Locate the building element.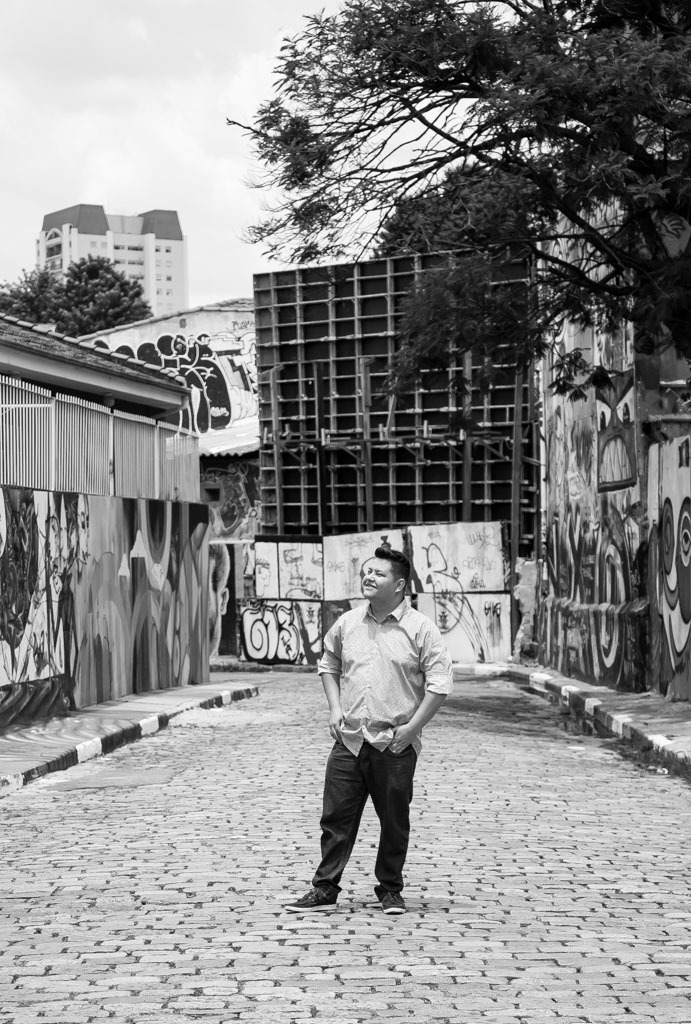
Element bbox: l=529, t=185, r=690, b=696.
